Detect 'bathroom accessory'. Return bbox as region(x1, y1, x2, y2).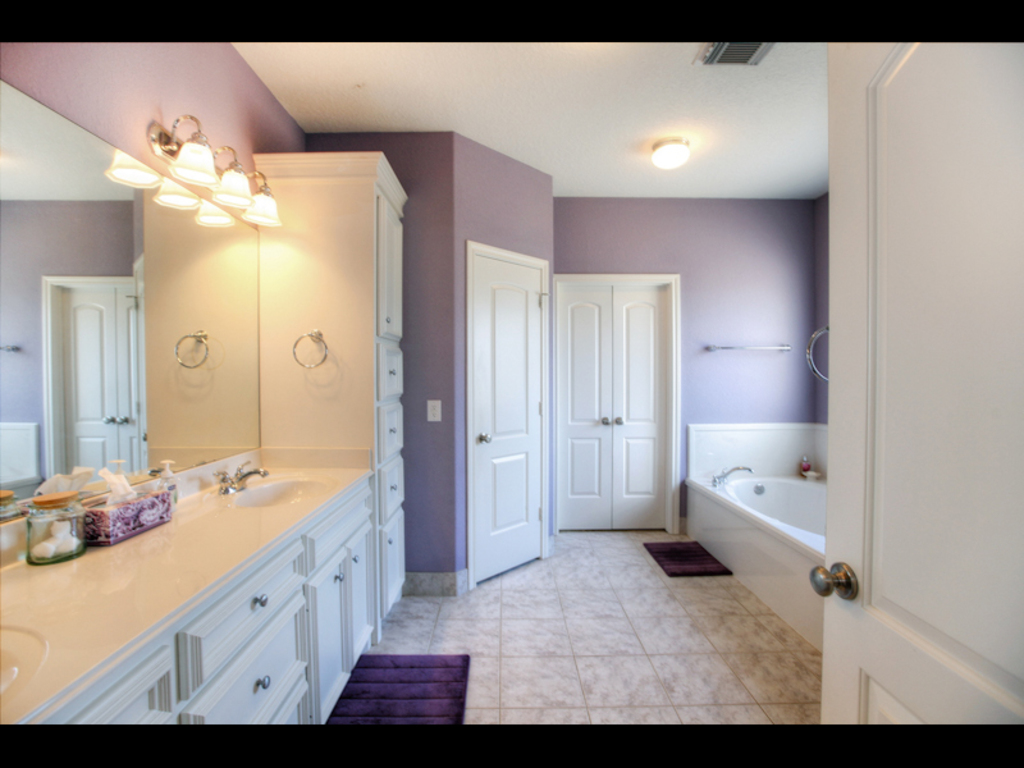
region(698, 338, 796, 358).
